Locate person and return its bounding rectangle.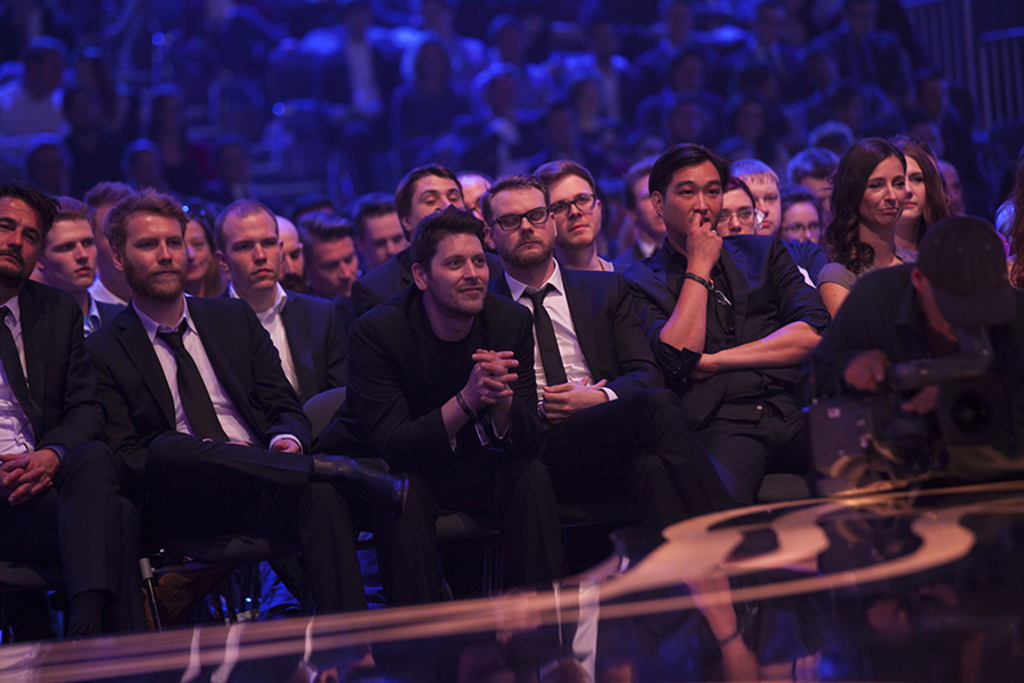
{"x1": 717, "y1": 90, "x2": 796, "y2": 184}.
